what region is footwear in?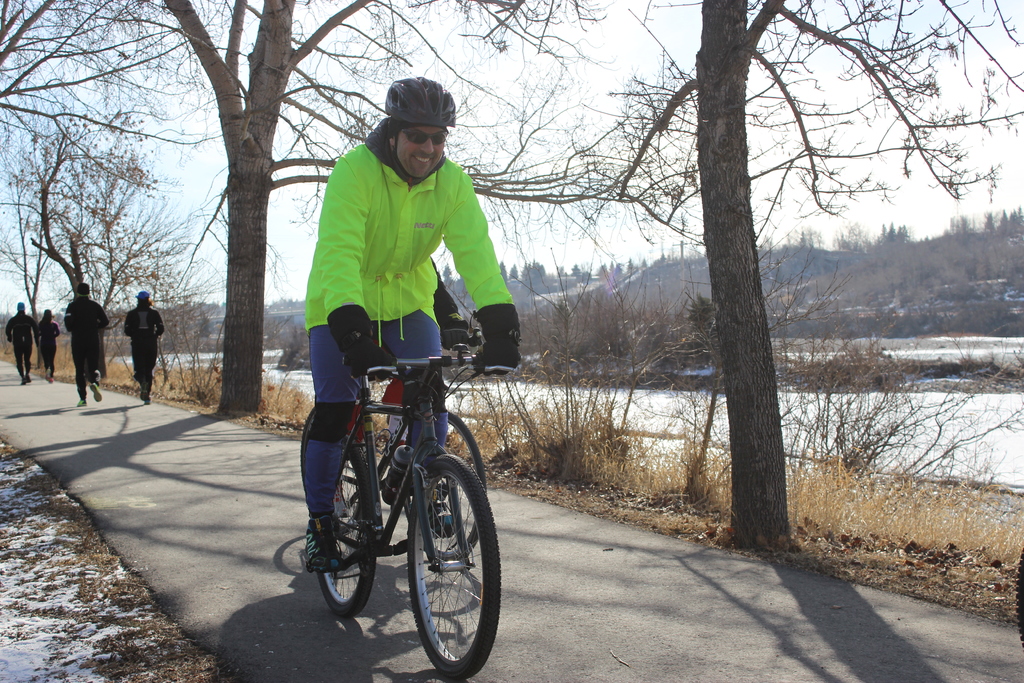
(x1=76, y1=394, x2=85, y2=407).
